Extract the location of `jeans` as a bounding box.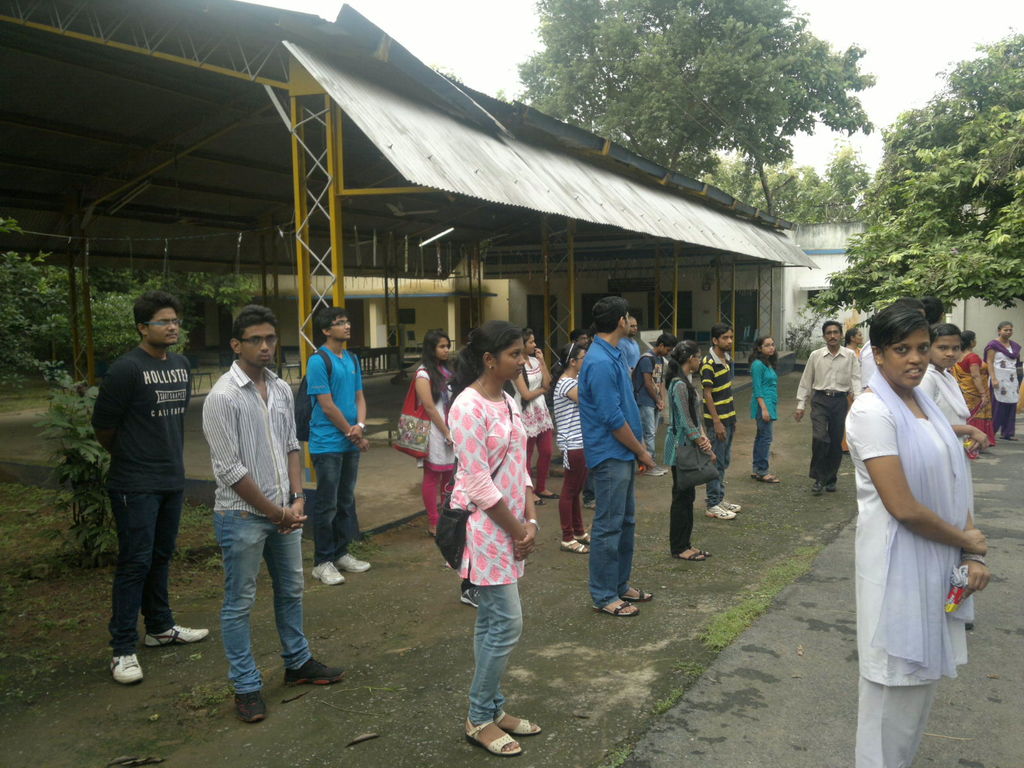
[x1=468, y1=579, x2=523, y2=722].
